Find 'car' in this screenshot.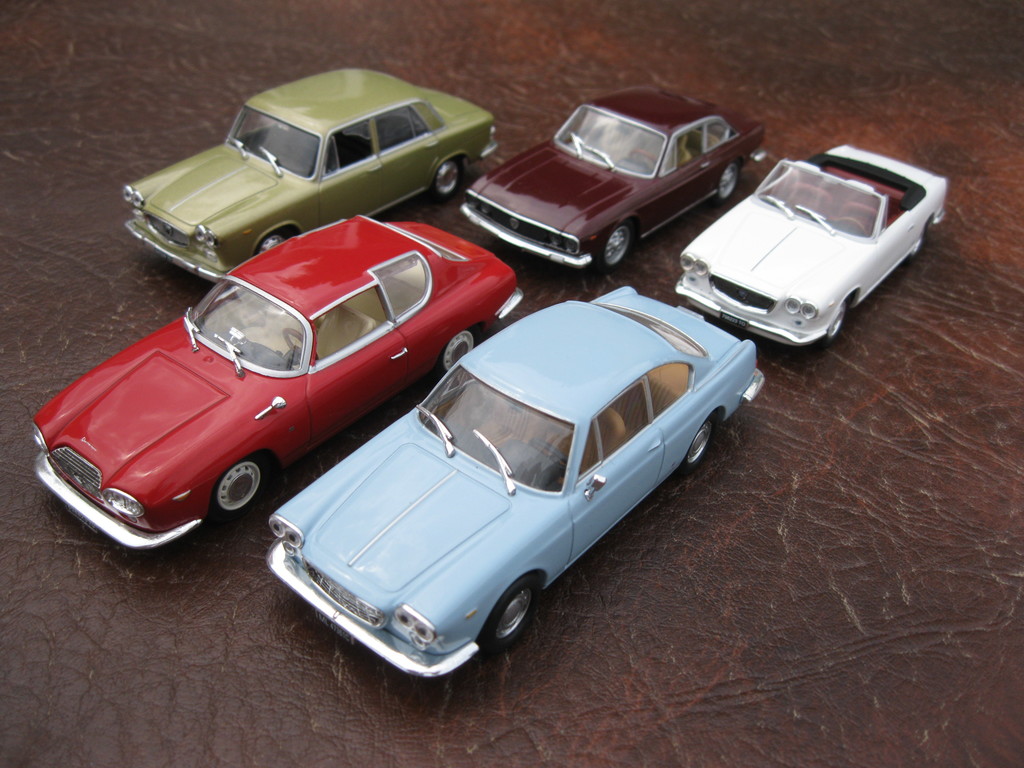
The bounding box for 'car' is rect(454, 77, 763, 274).
